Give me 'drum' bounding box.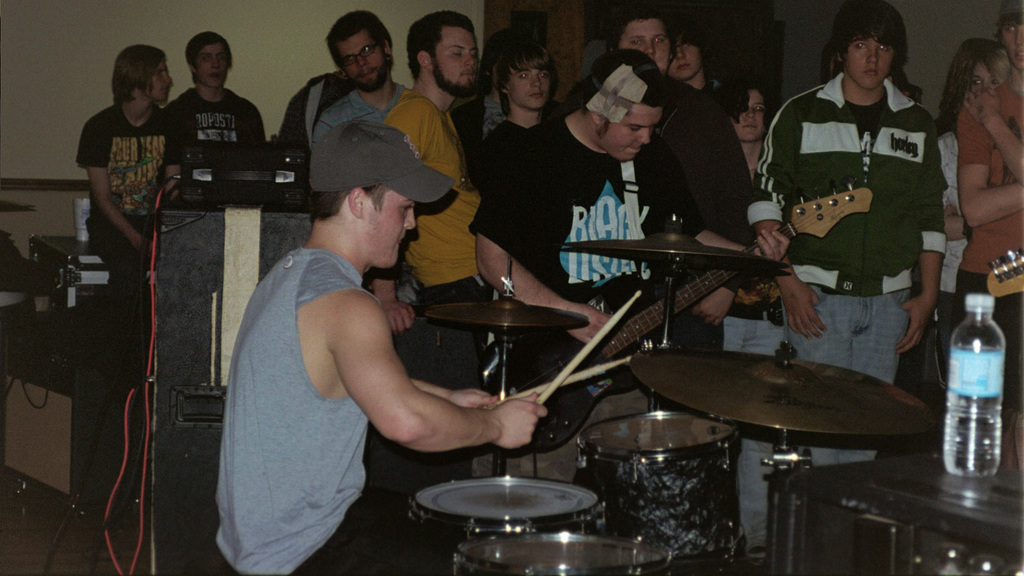
Rect(411, 472, 611, 575).
